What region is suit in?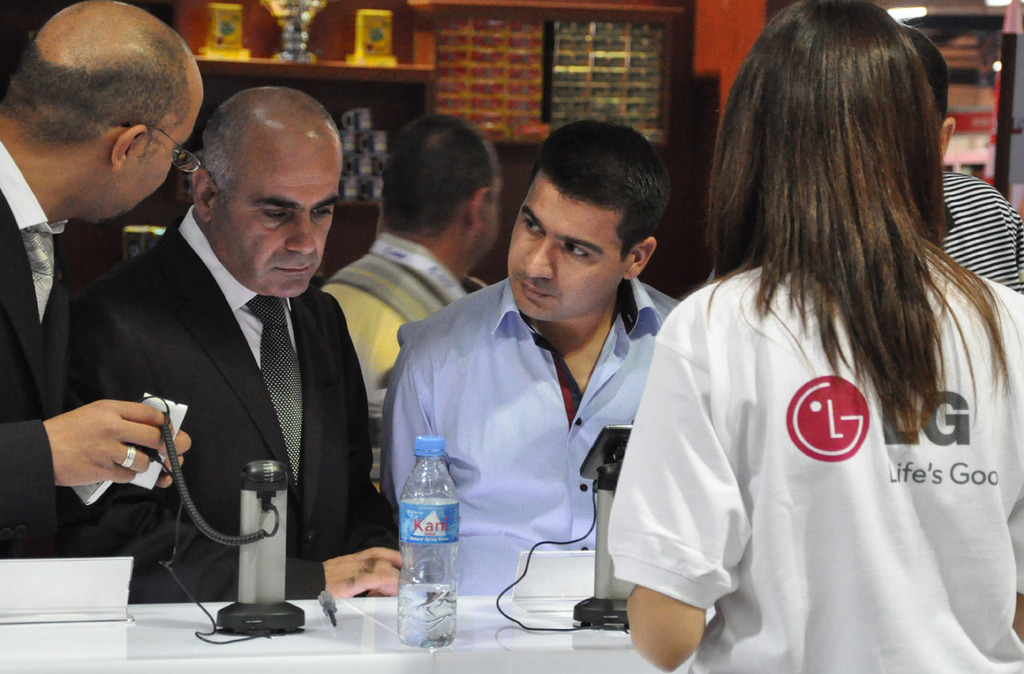
bbox=[87, 150, 392, 596].
